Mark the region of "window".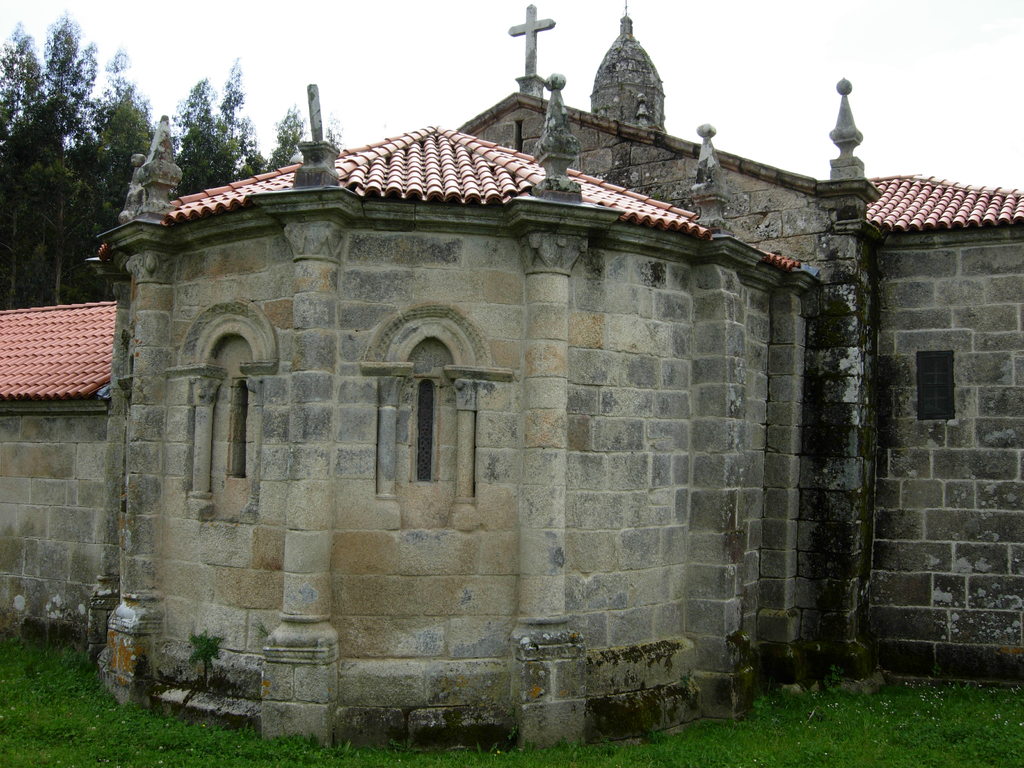
Region: detection(412, 373, 438, 488).
